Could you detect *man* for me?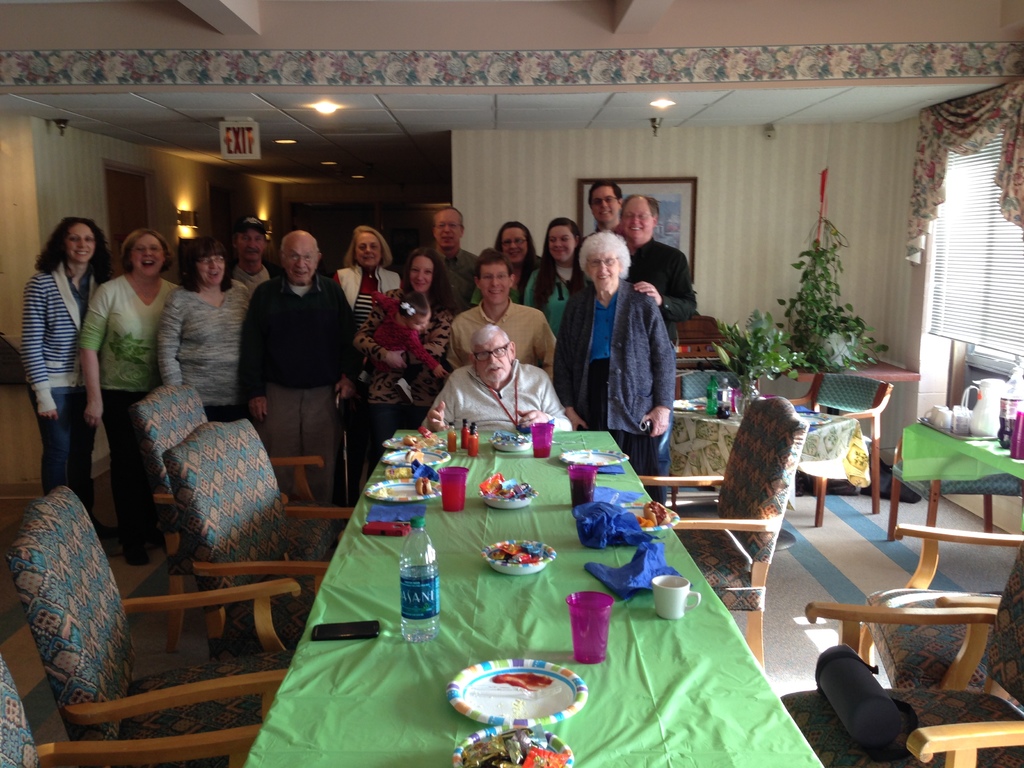
Detection result: region(445, 248, 558, 374).
